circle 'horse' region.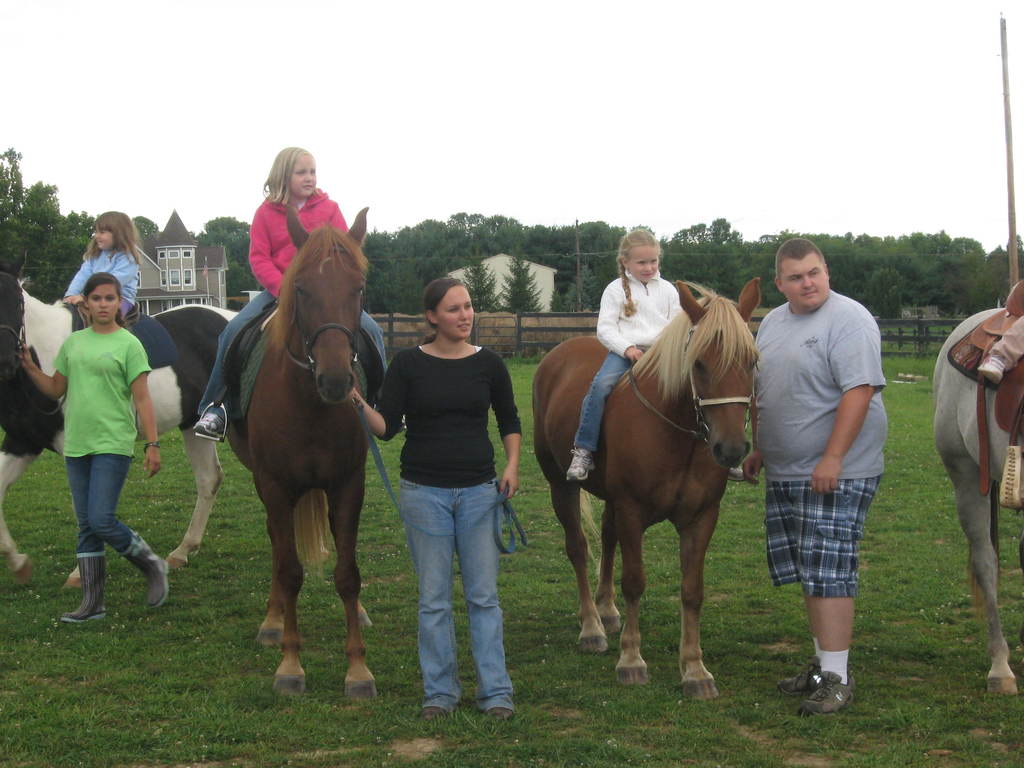
Region: [left=931, top=303, right=1023, bottom=699].
